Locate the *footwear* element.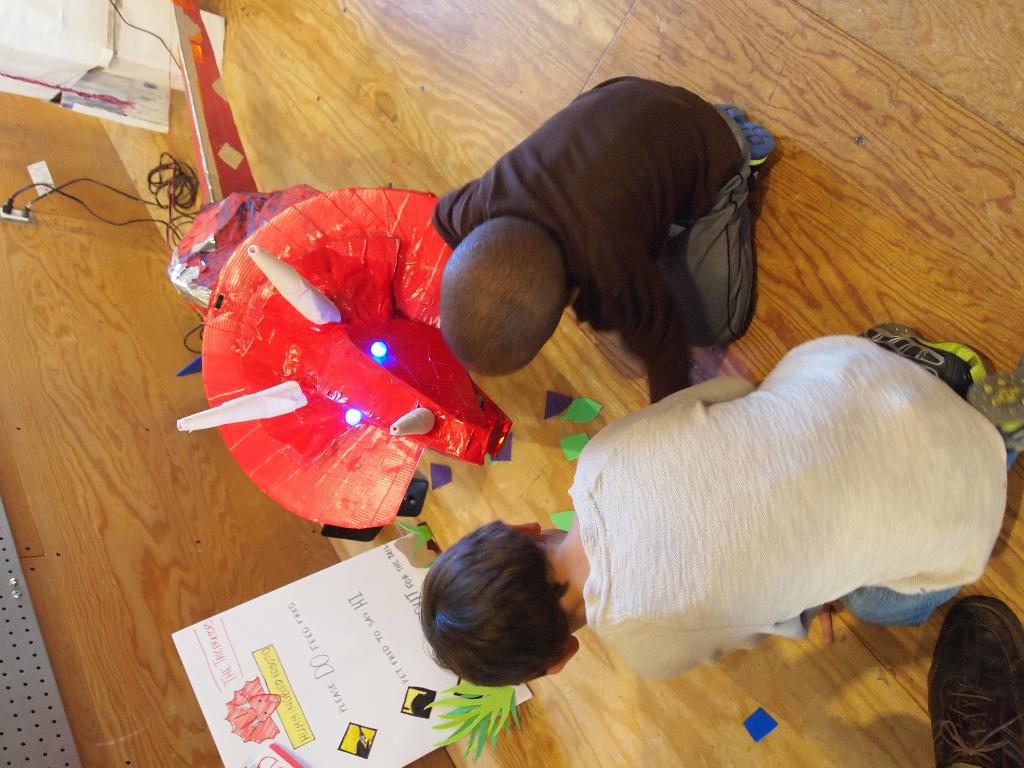
Element bbox: (864, 325, 983, 393).
